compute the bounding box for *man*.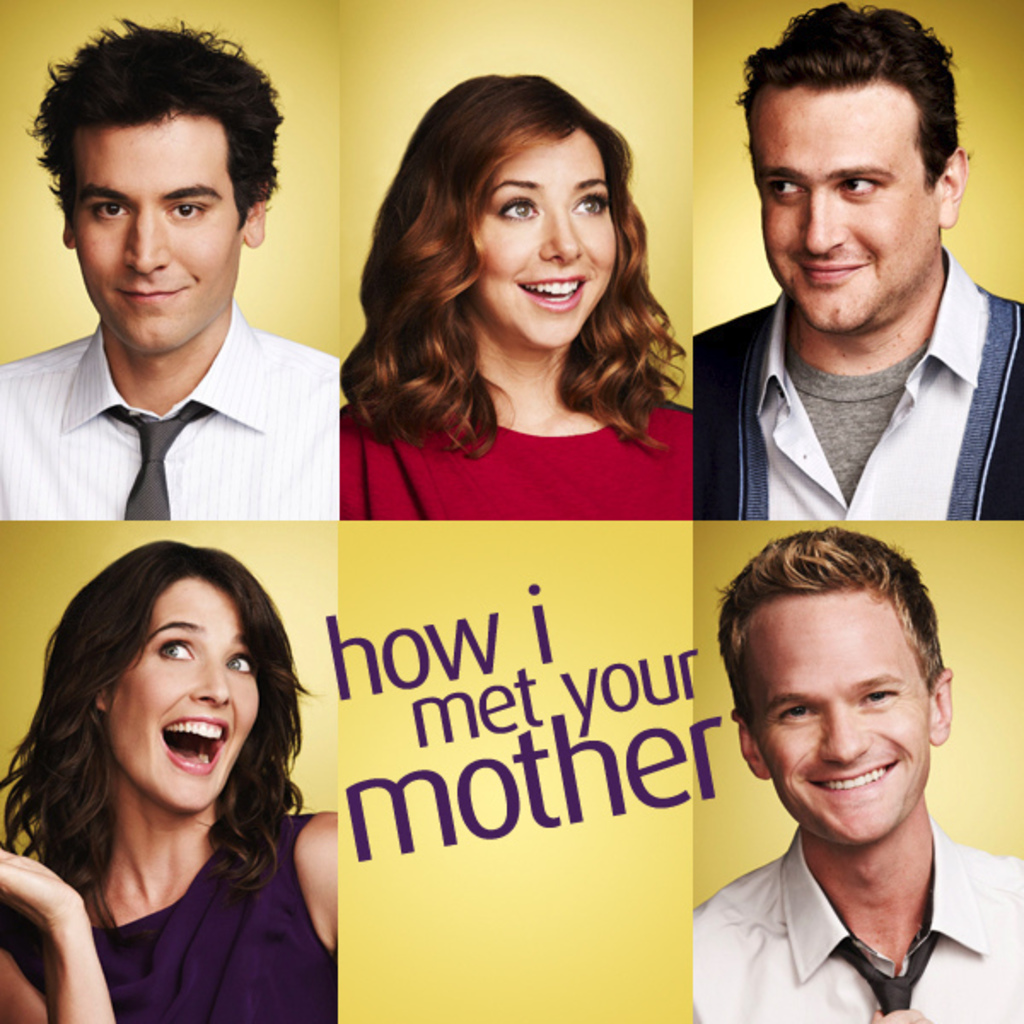
684,526,1022,1022.
